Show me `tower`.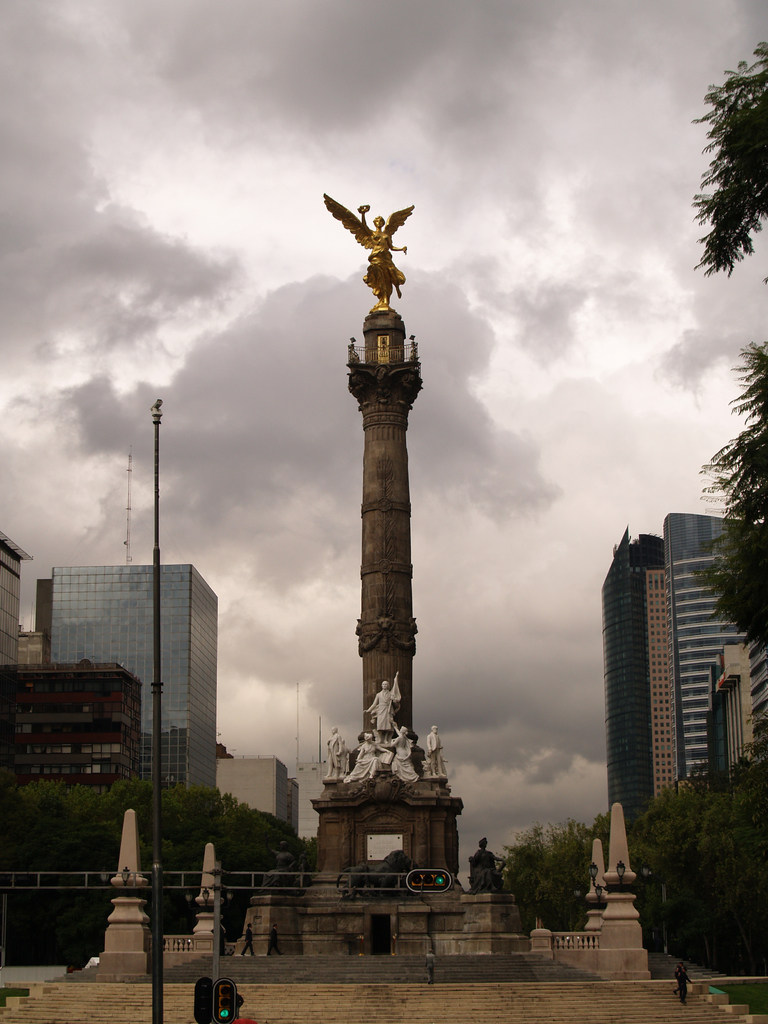
`tower` is here: bbox=(292, 148, 463, 857).
